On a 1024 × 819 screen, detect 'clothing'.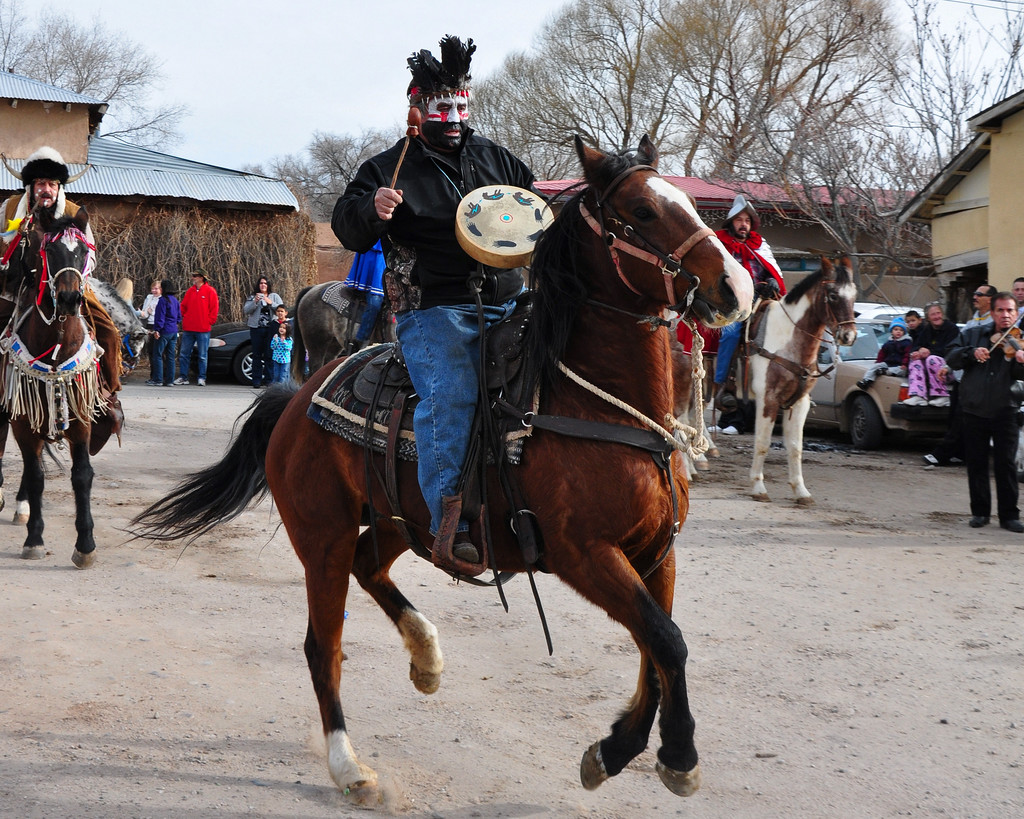
Rect(178, 275, 221, 378).
